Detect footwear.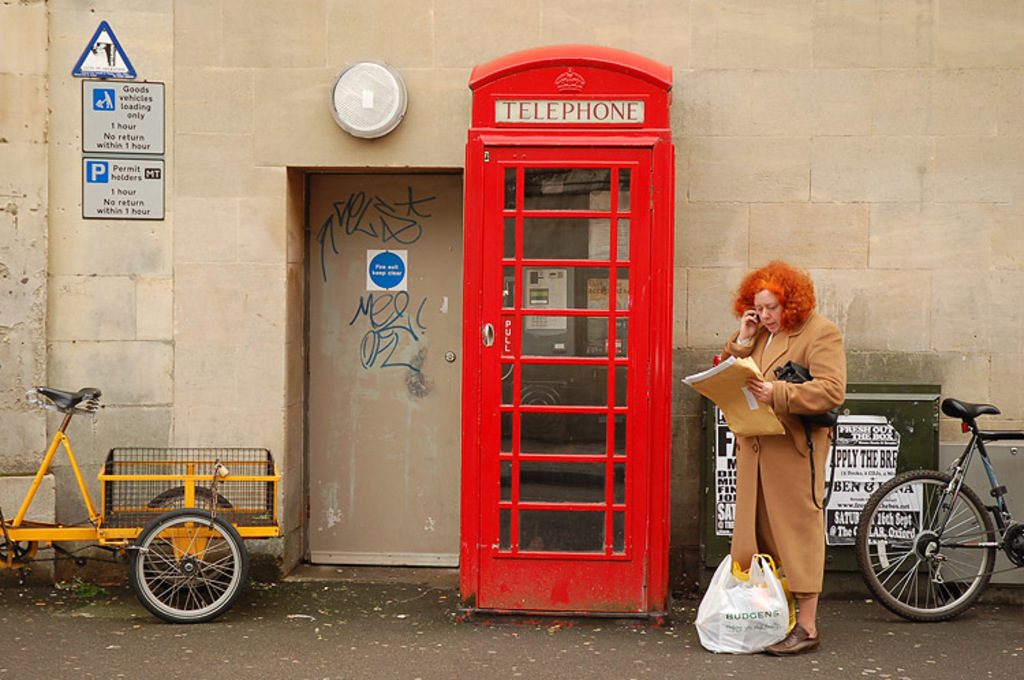
Detected at BBox(759, 619, 822, 655).
